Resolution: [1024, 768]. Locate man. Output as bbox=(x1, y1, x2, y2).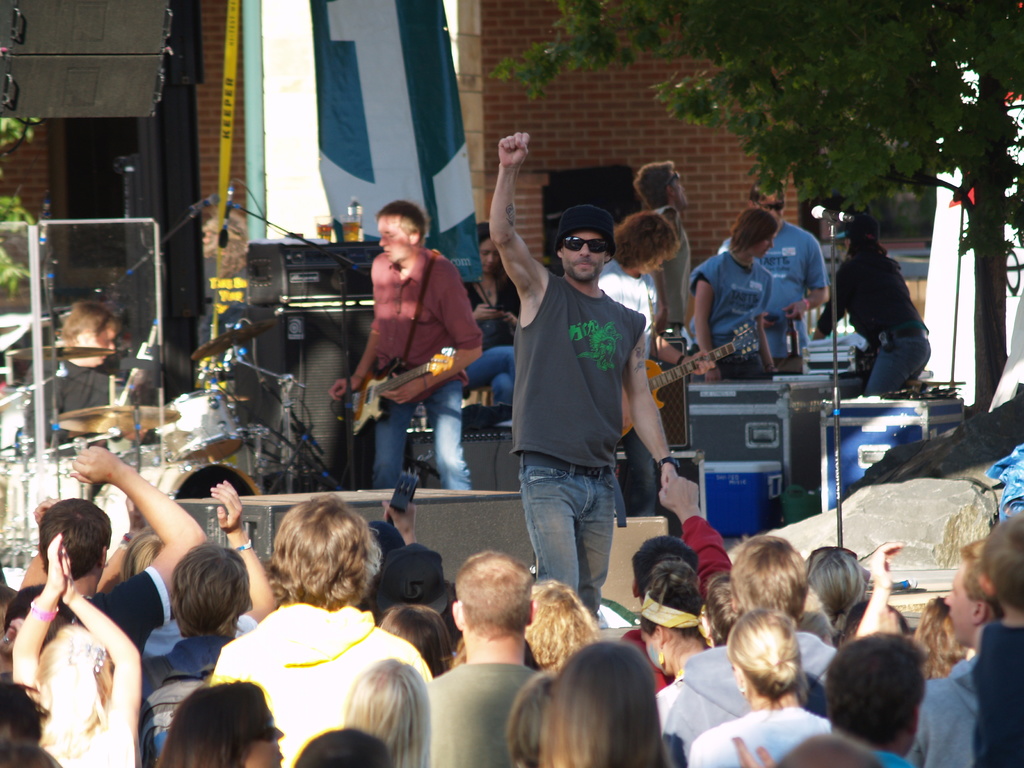
bbox=(490, 132, 681, 620).
